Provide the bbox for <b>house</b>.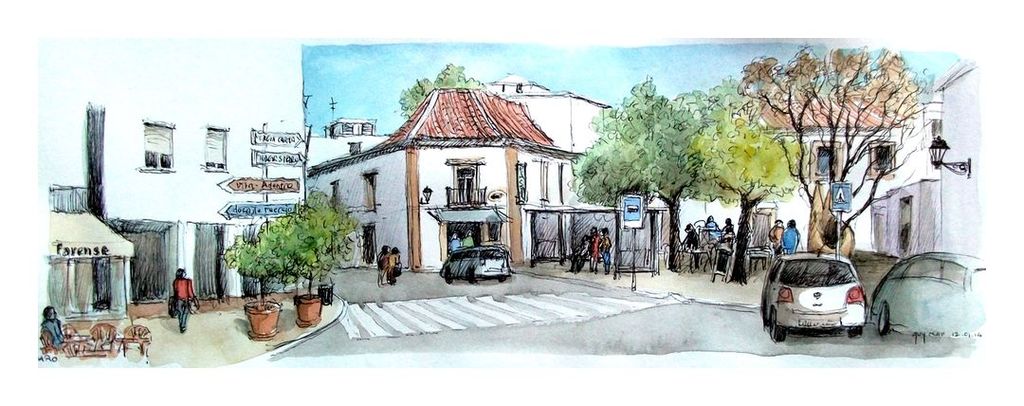
305/111/386/174.
